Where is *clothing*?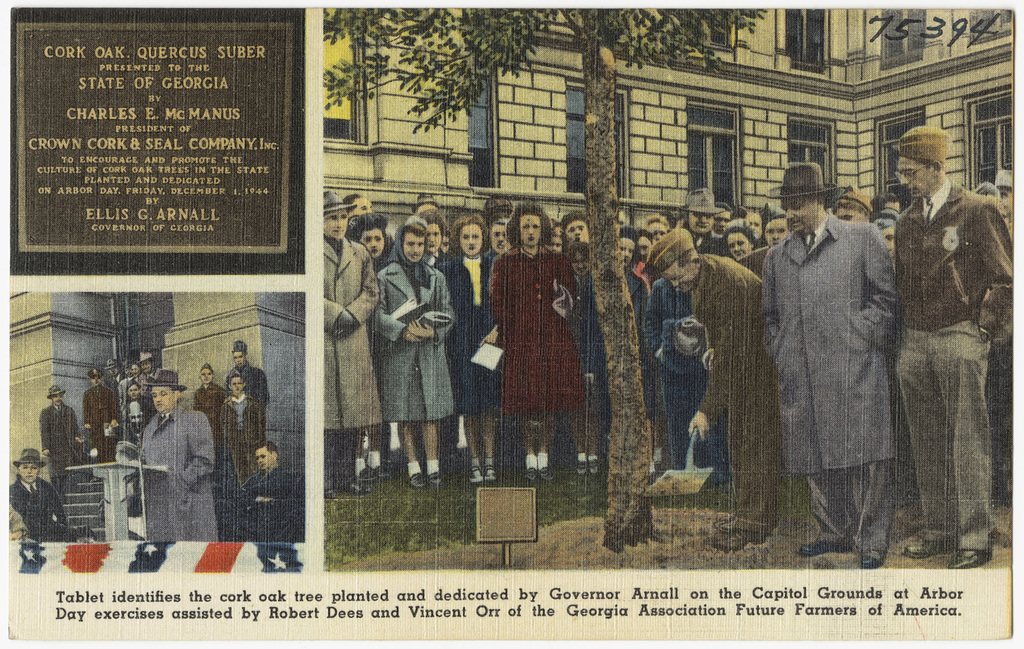
left=752, top=247, right=769, bottom=256.
